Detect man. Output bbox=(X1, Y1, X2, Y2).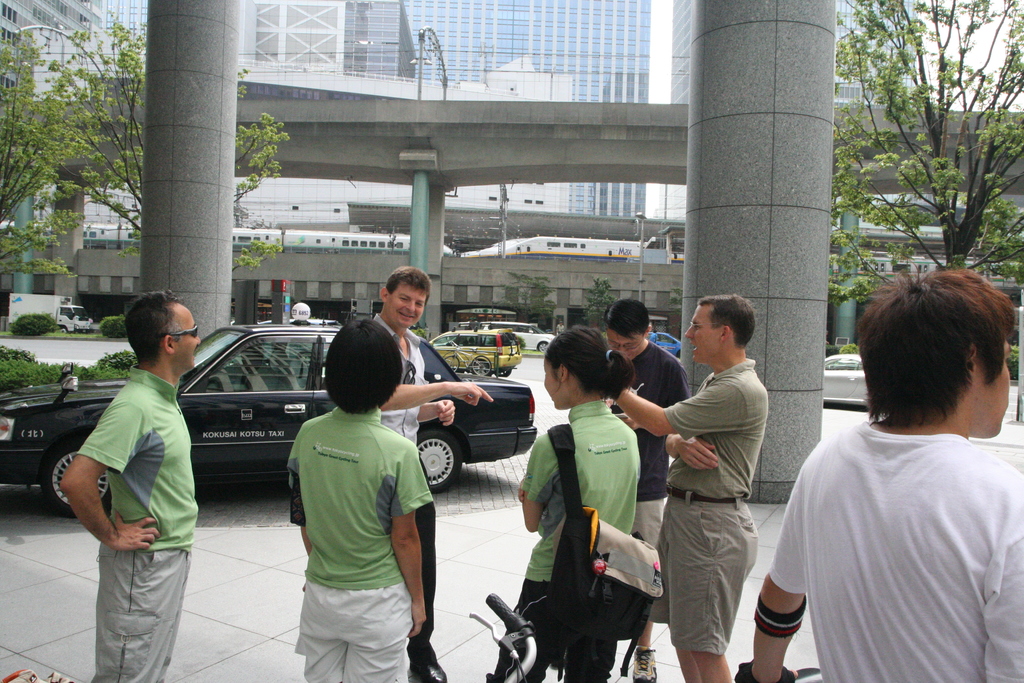
bbox=(618, 302, 774, 682).
